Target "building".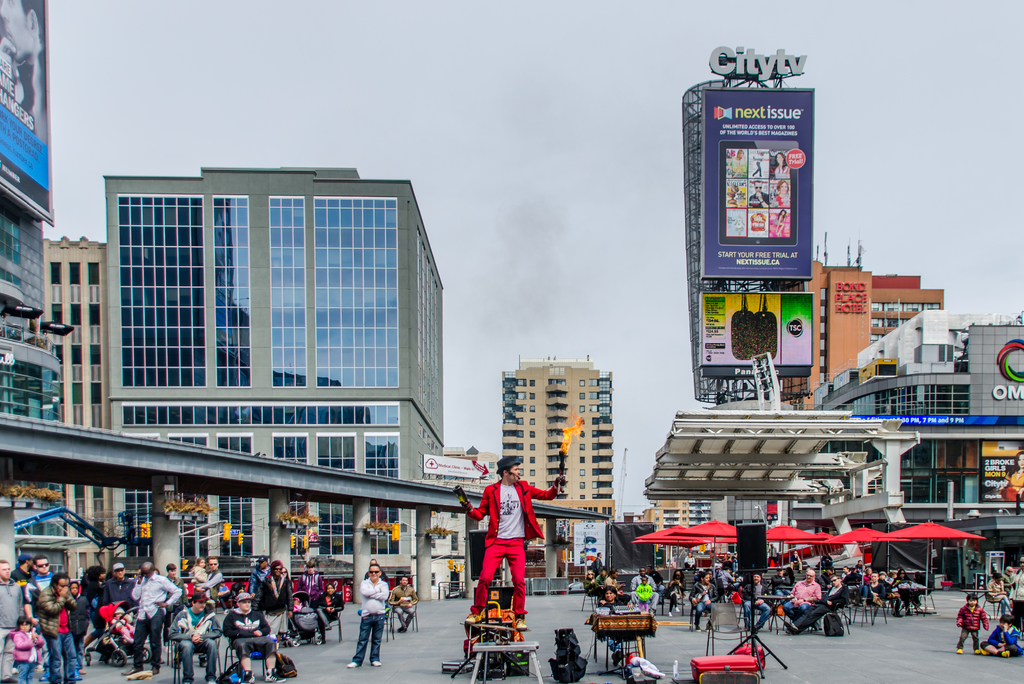
Target region: 107, 167, 442, 606.
